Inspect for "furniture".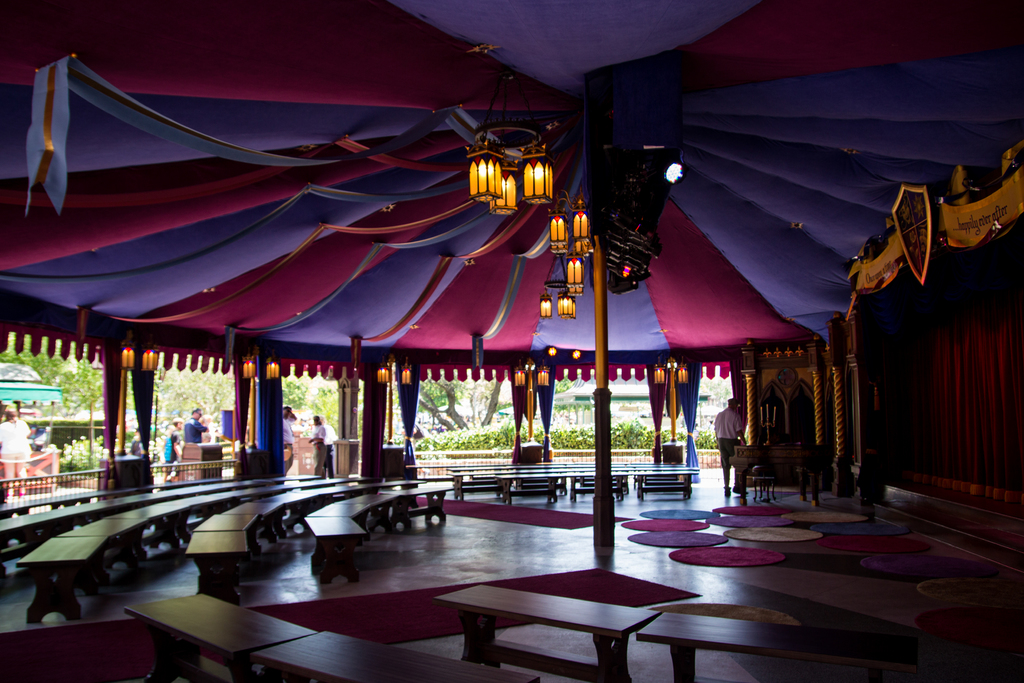
Inspection: rect(636, 614, 918, 682).
